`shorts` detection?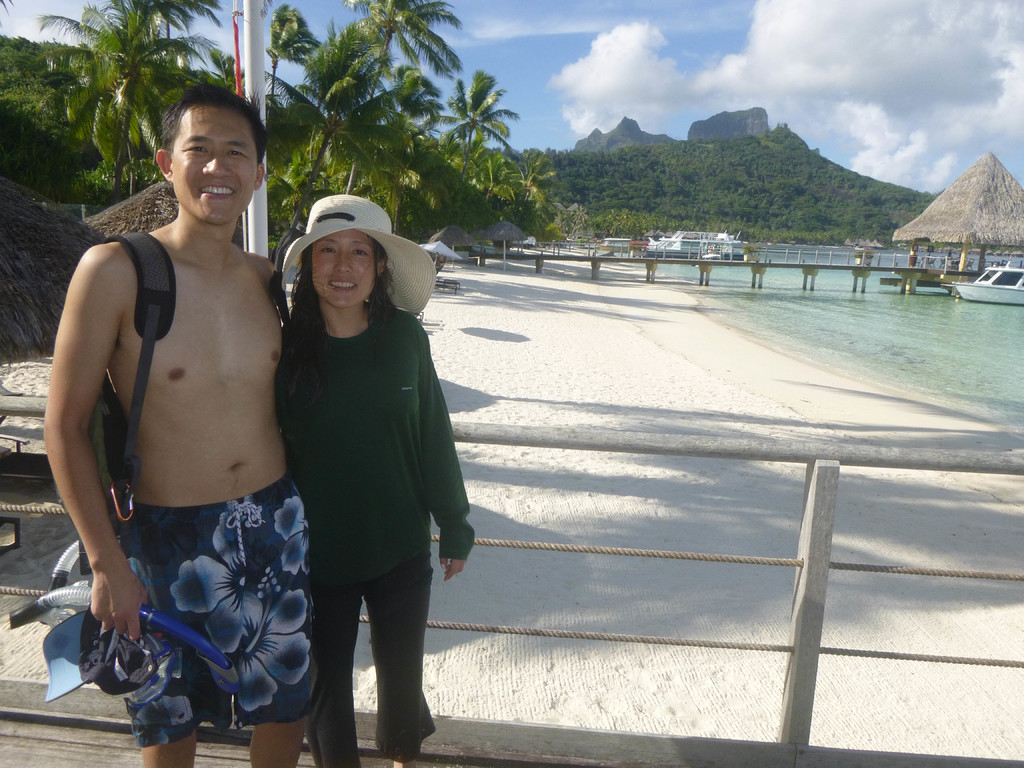
{"x1": 109, "y1": 499, "x2": 308, "y2": 679}
